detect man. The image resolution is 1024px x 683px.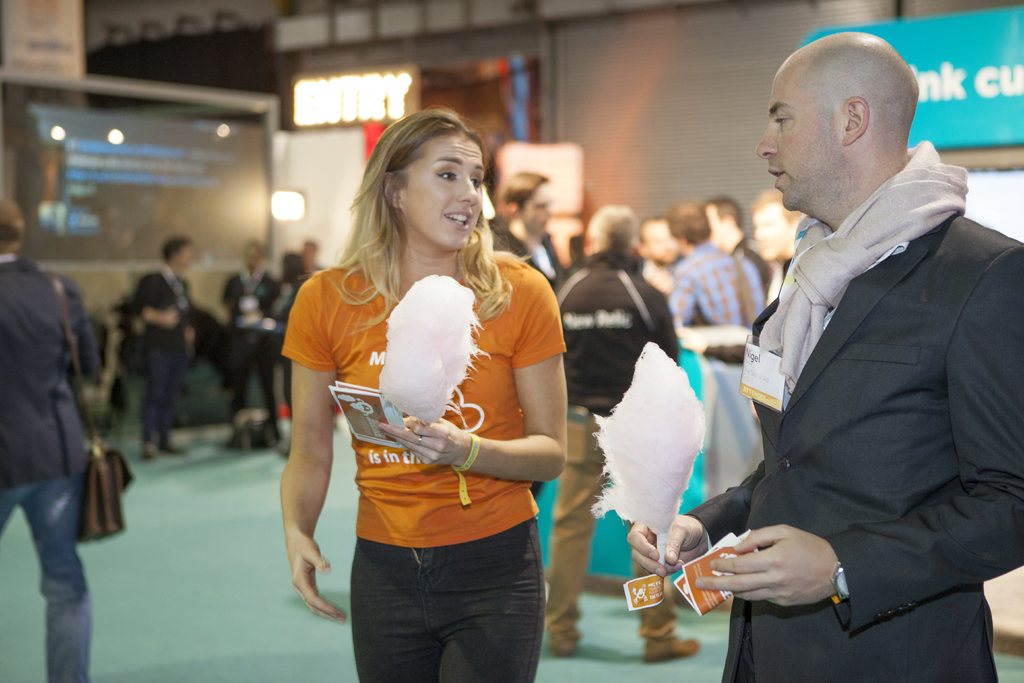
Rect(690, 14, 1007, 679).
